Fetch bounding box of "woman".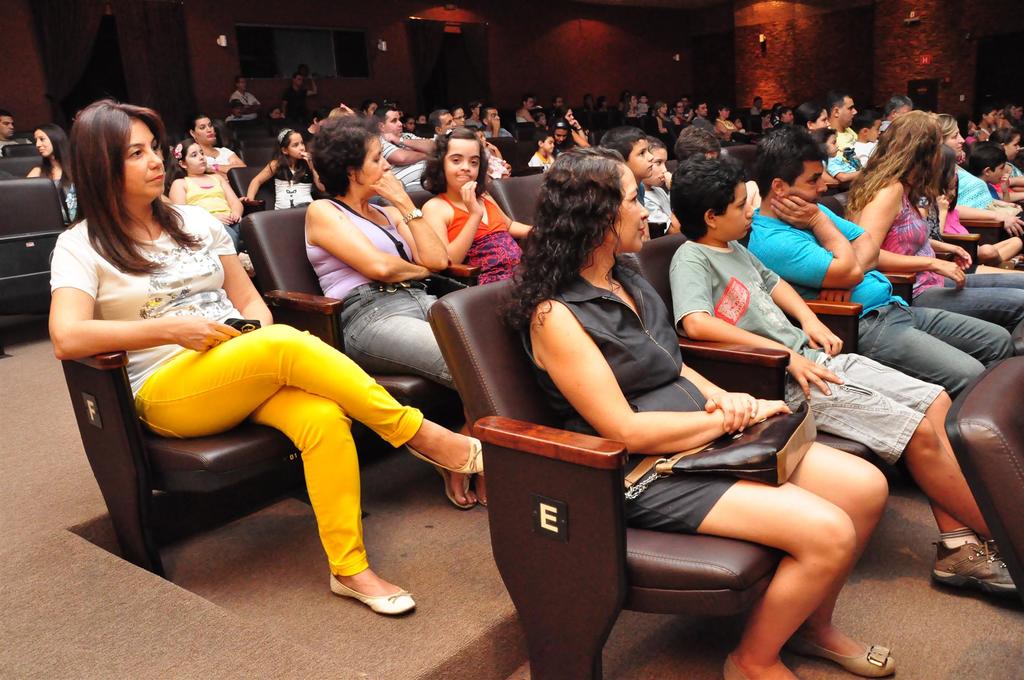
Bbox: box=[186, 115, 246, 174].
